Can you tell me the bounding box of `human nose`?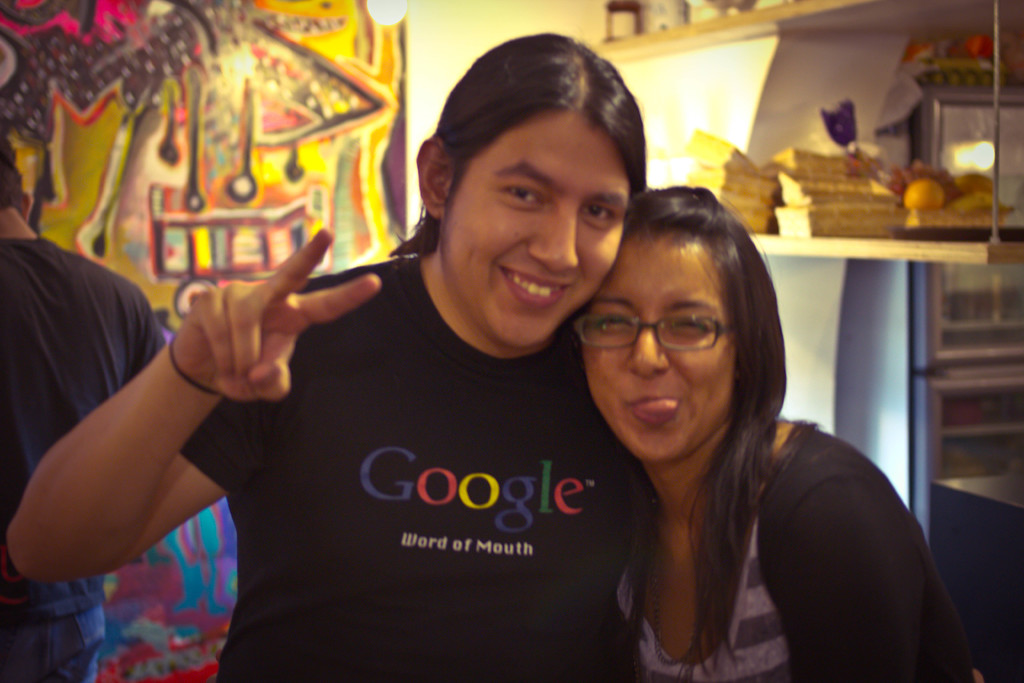
locate(534, 196, 592, 269).
